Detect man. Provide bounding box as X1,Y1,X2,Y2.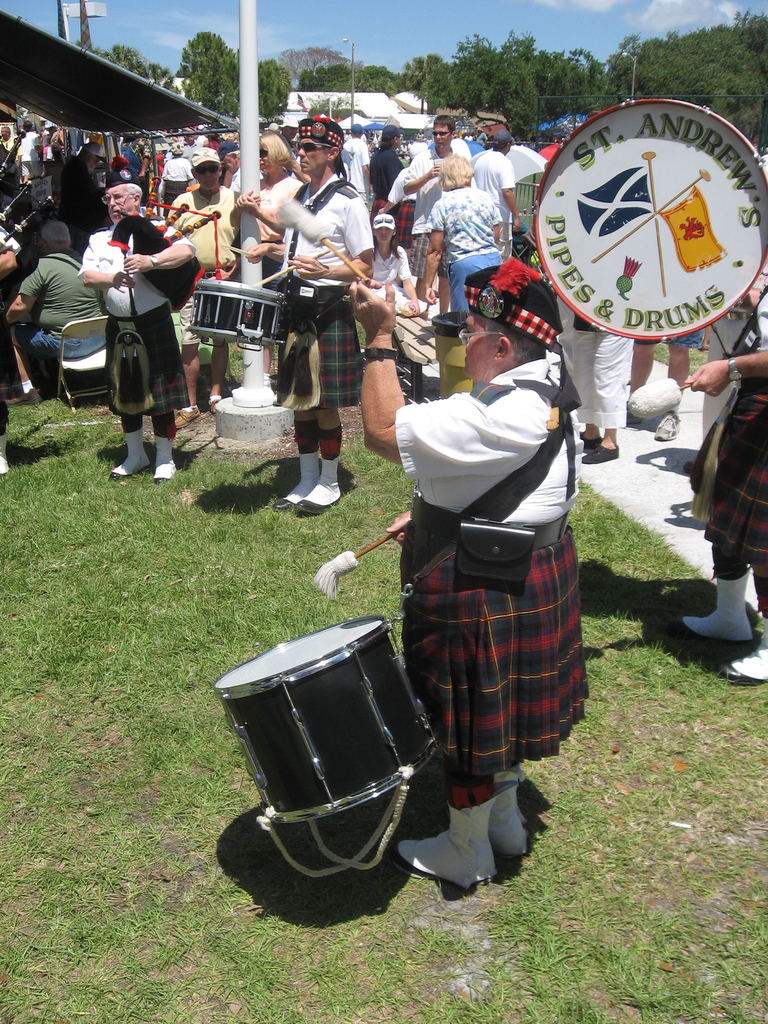
367,125,405,228.
